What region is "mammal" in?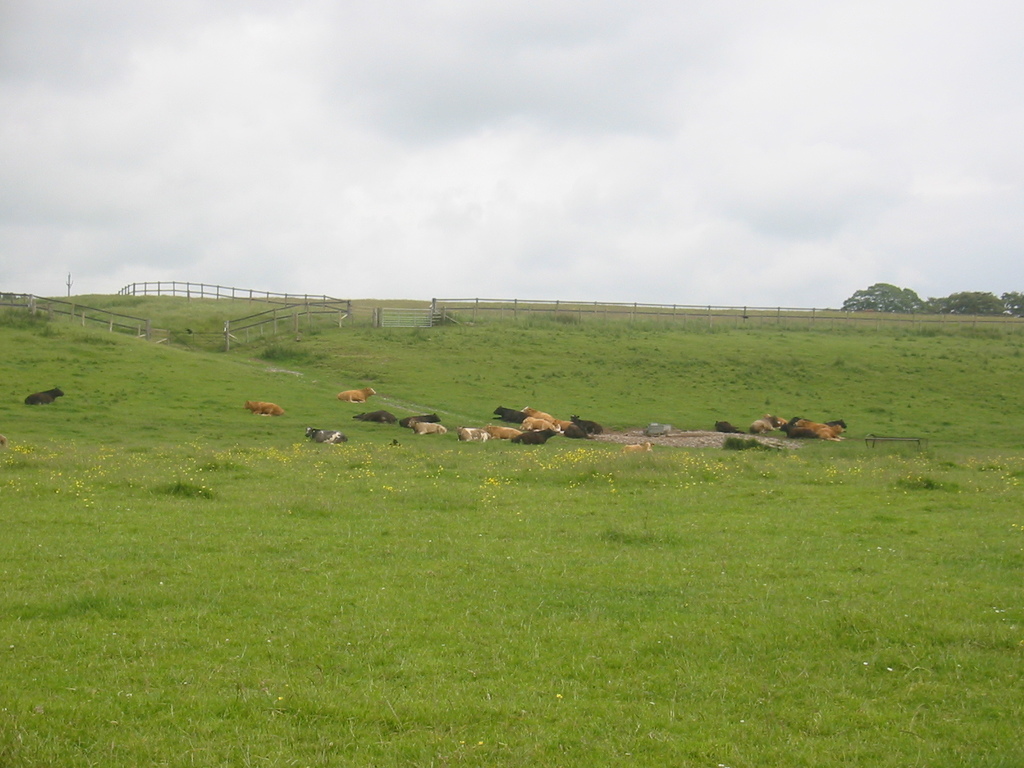
{"left": 515, "top": 428, "right": 556, "bottom": 444}.
